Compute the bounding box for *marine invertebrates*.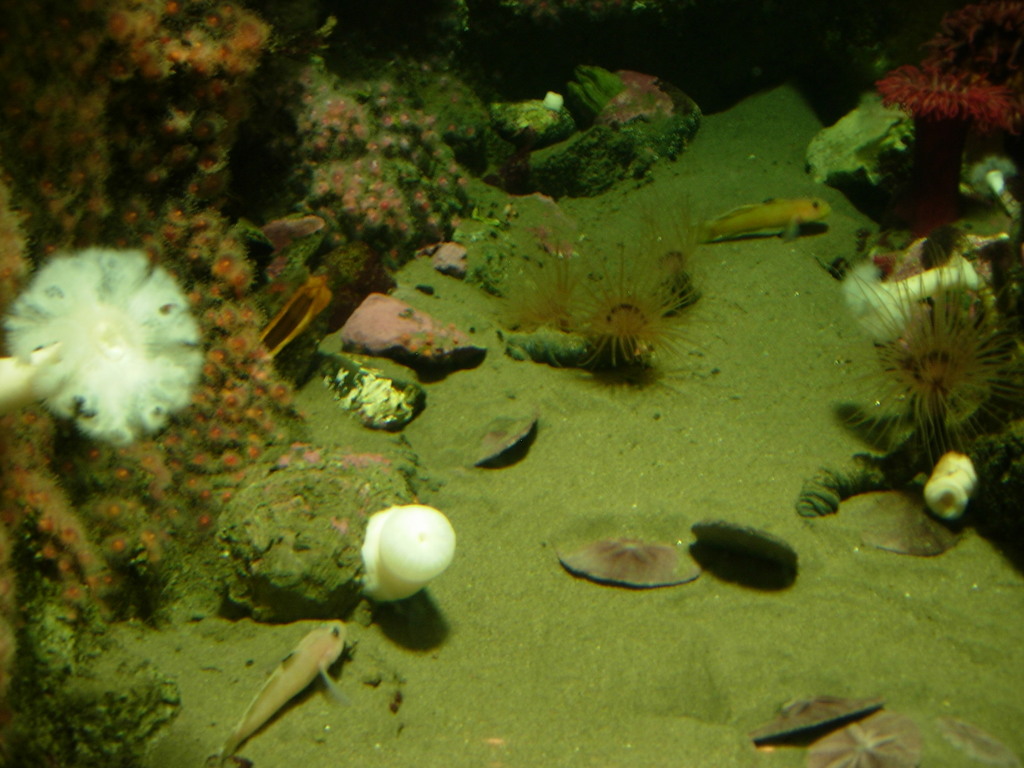
[863,0,1019,222].
